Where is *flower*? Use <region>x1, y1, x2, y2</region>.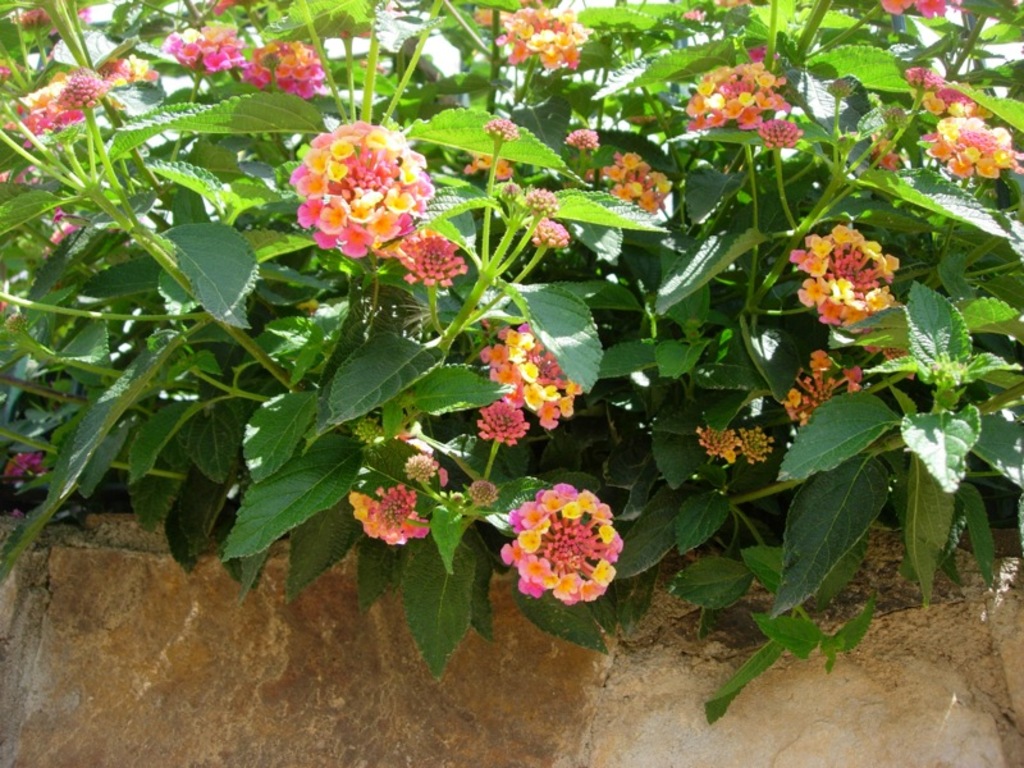
<region>790, 223, 901, 325</region>.
